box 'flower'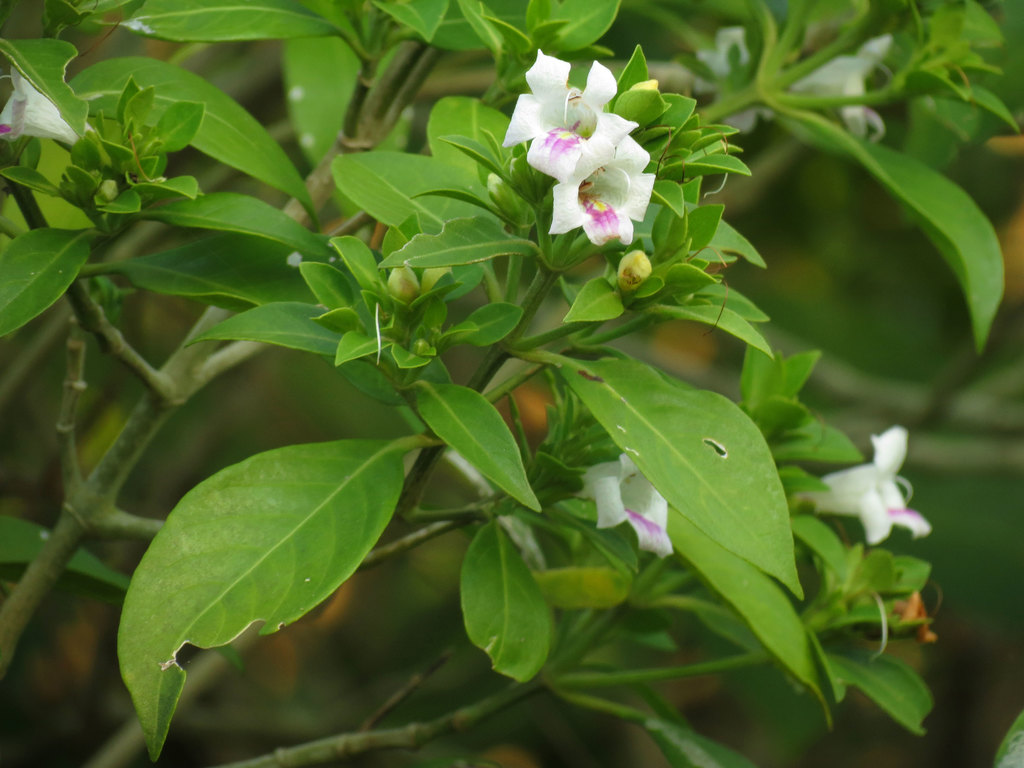
(559, 451, 670, 561)
